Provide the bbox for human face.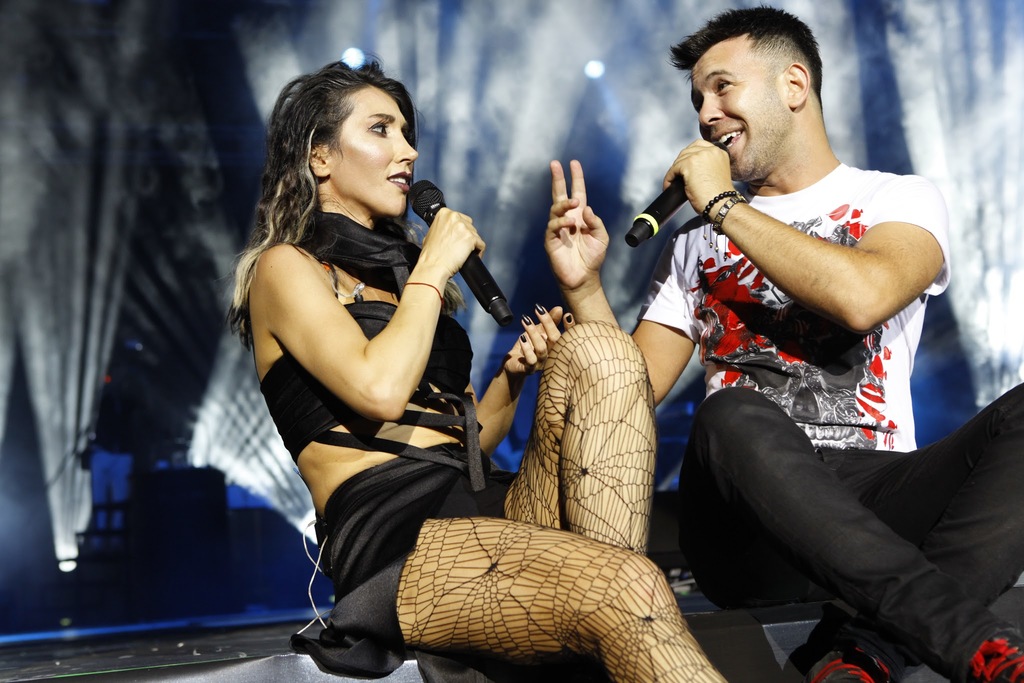
crop(691, 31, 792, 174).
